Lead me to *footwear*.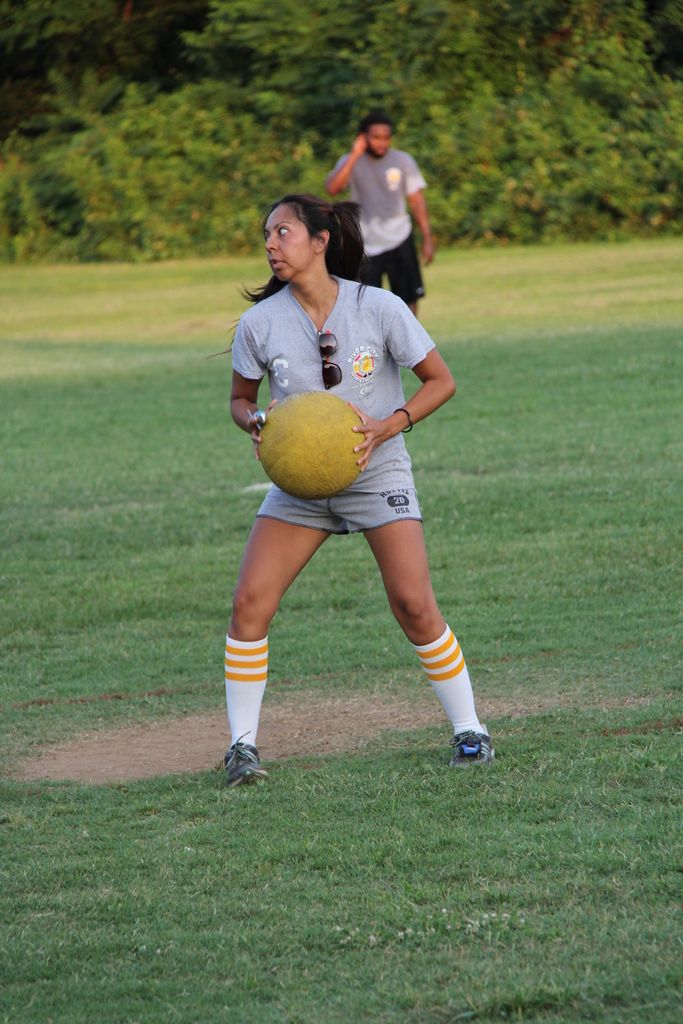
Lead to <box>208,742,265,805</box>.
